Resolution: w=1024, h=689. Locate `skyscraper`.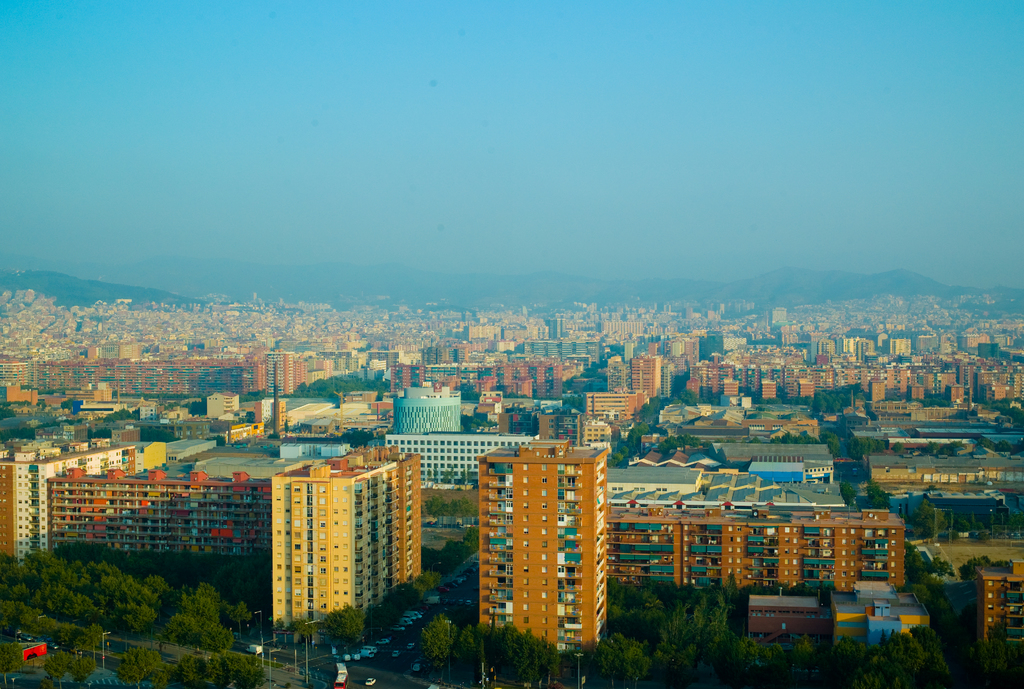
BBox(243, 455, 417, 647).
